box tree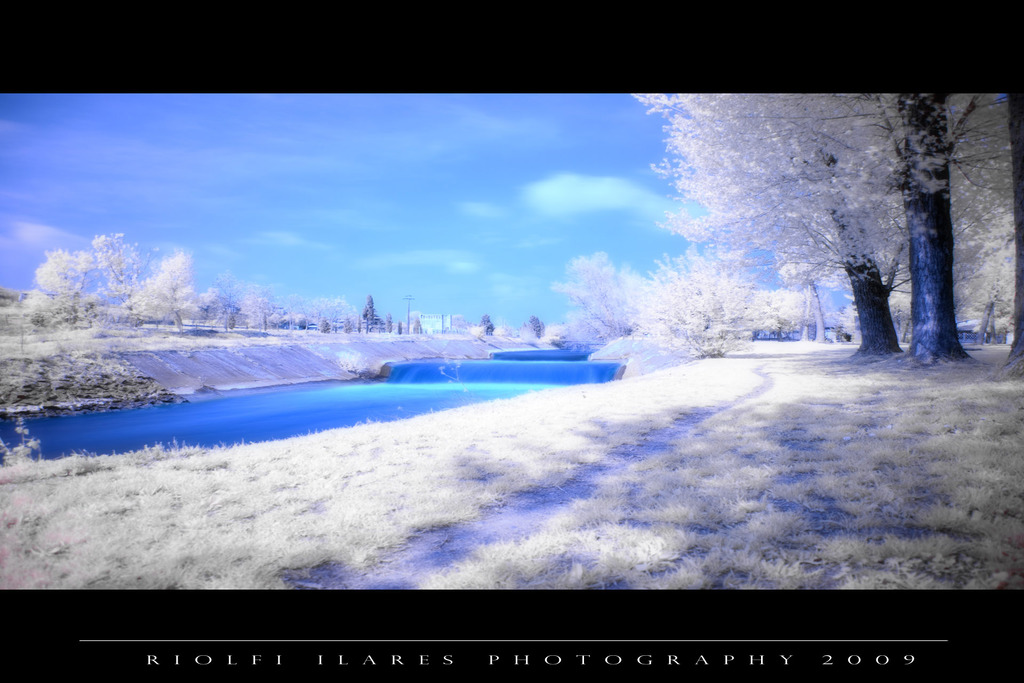
select_region(557, 248, 647, 345)
